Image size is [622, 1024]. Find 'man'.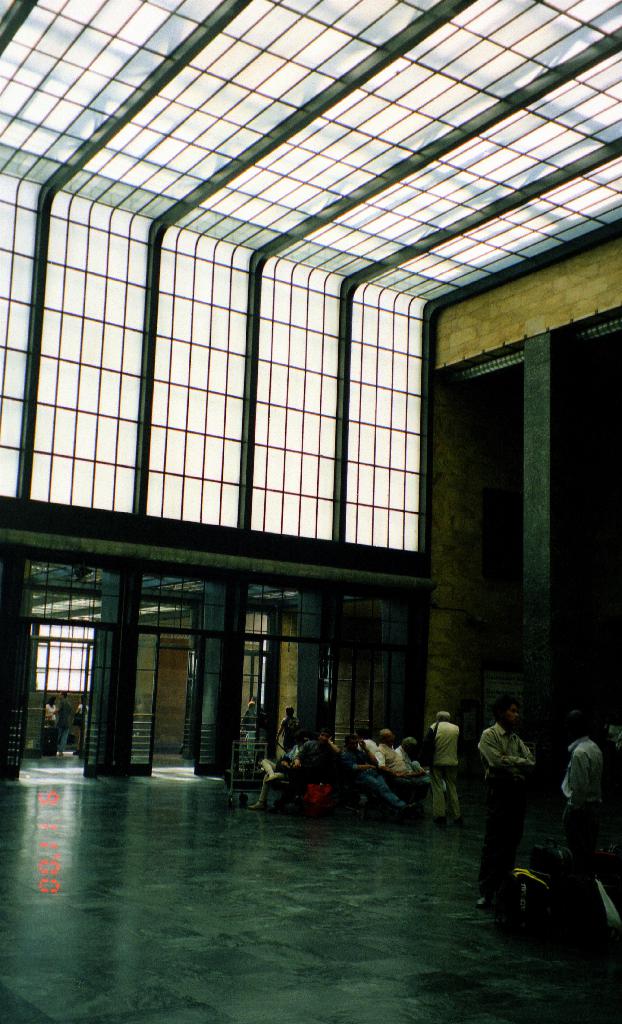
bbox(426, 710, 463, 817).
